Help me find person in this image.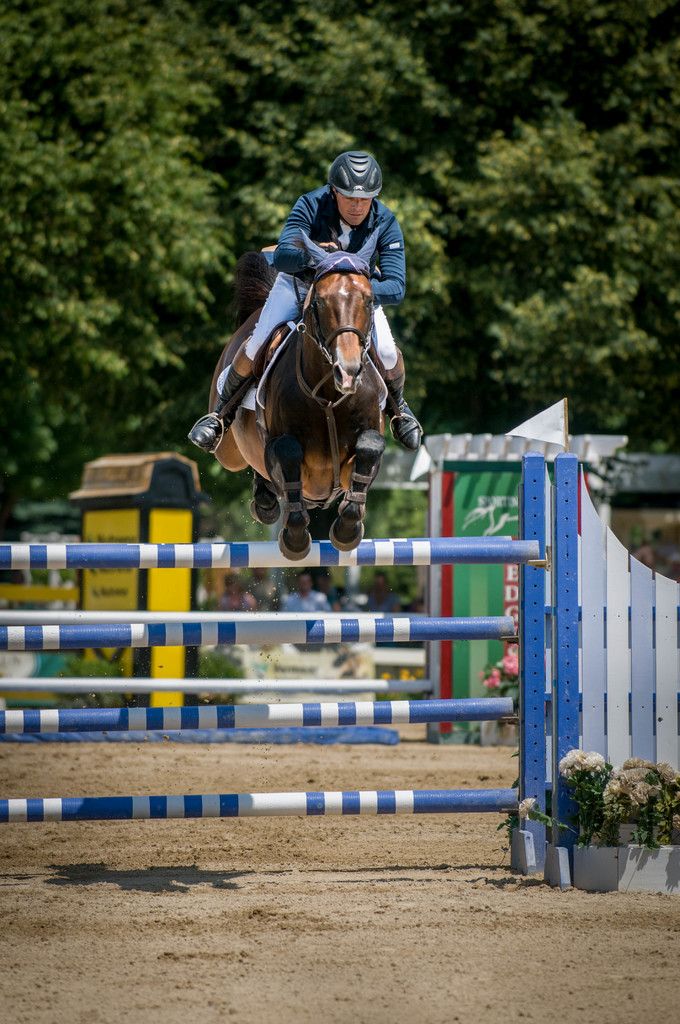
Found it: x1=188 y1=145 x2=417 y2=449.
